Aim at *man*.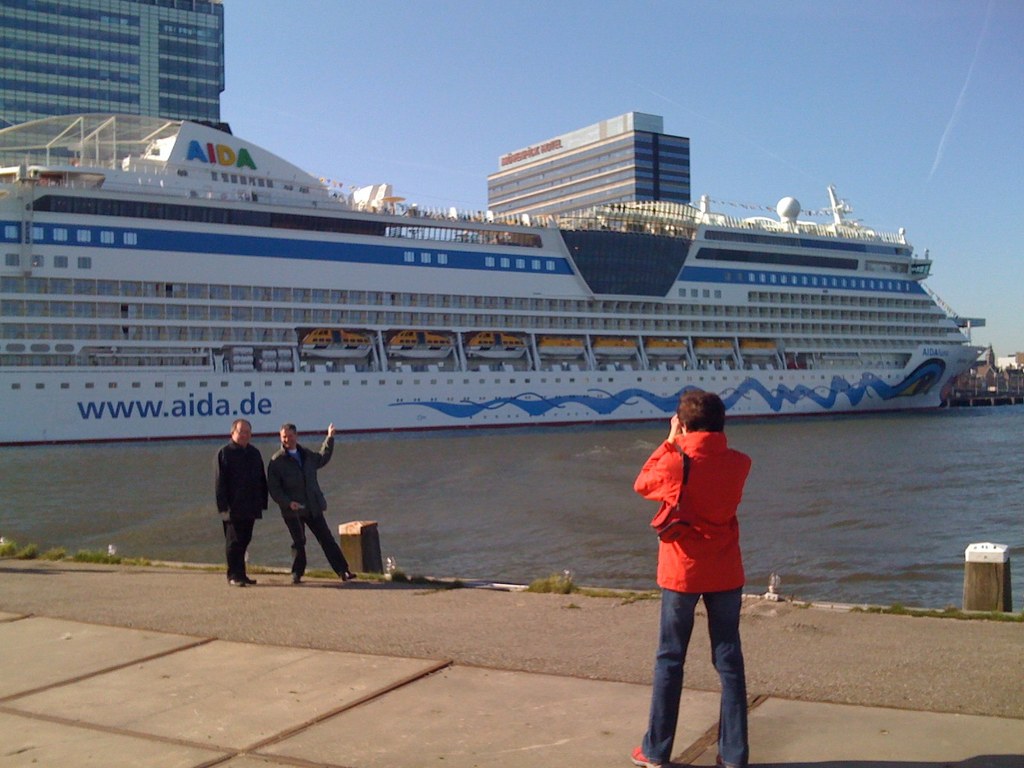
Aimed at 618,384,754,767.
